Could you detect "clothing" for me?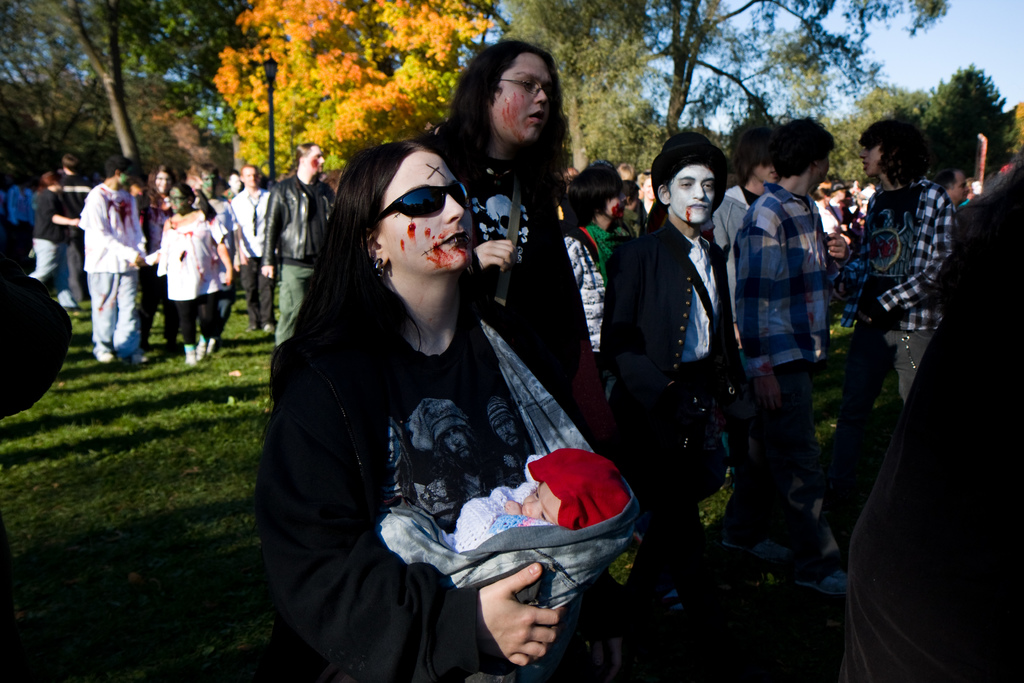
Detection result: 150/224/203/294.
